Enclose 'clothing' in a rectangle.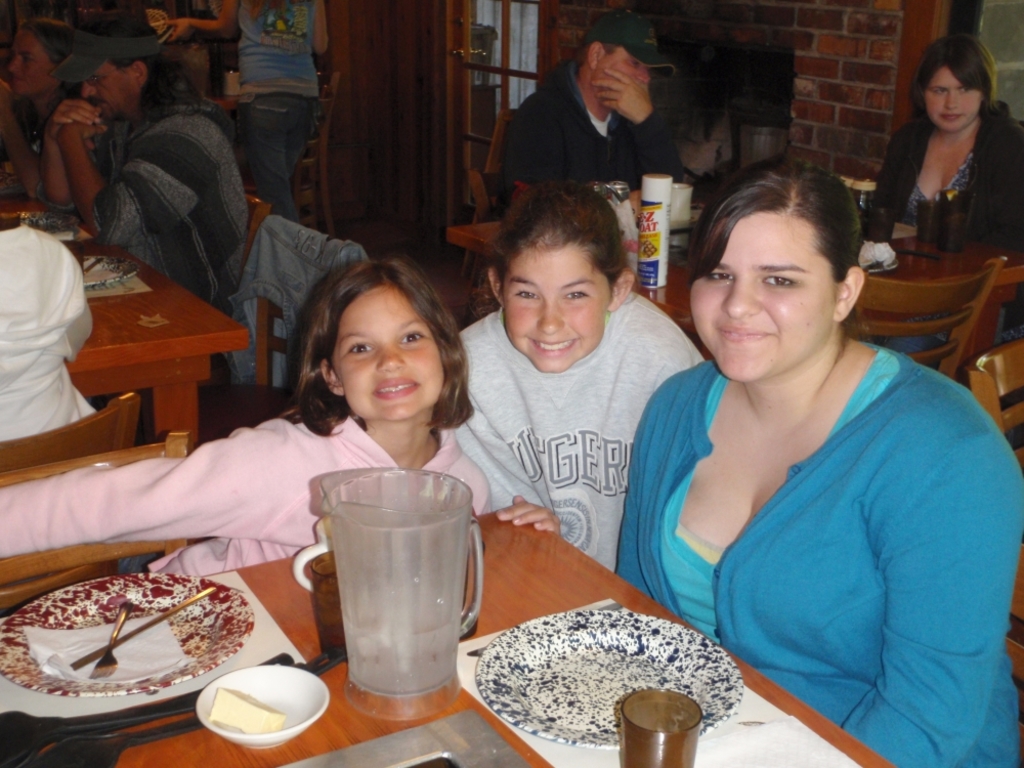
(left=438, top=284, right=714, bottom=580).
